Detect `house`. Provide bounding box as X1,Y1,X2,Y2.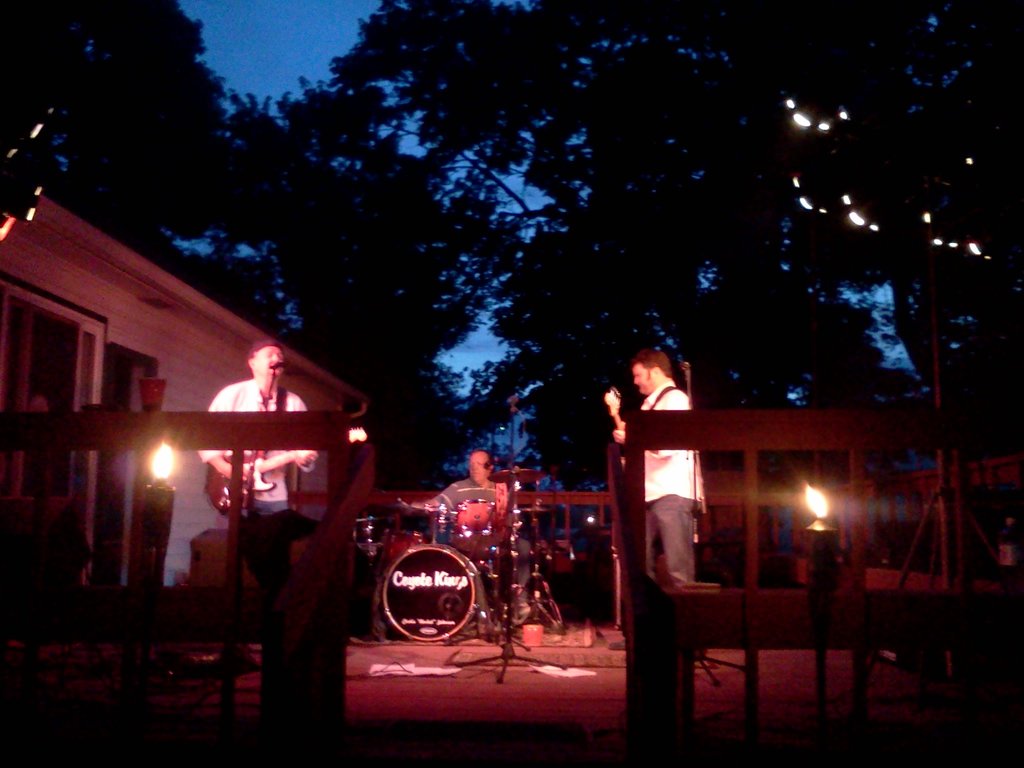
4,172,379,577.
